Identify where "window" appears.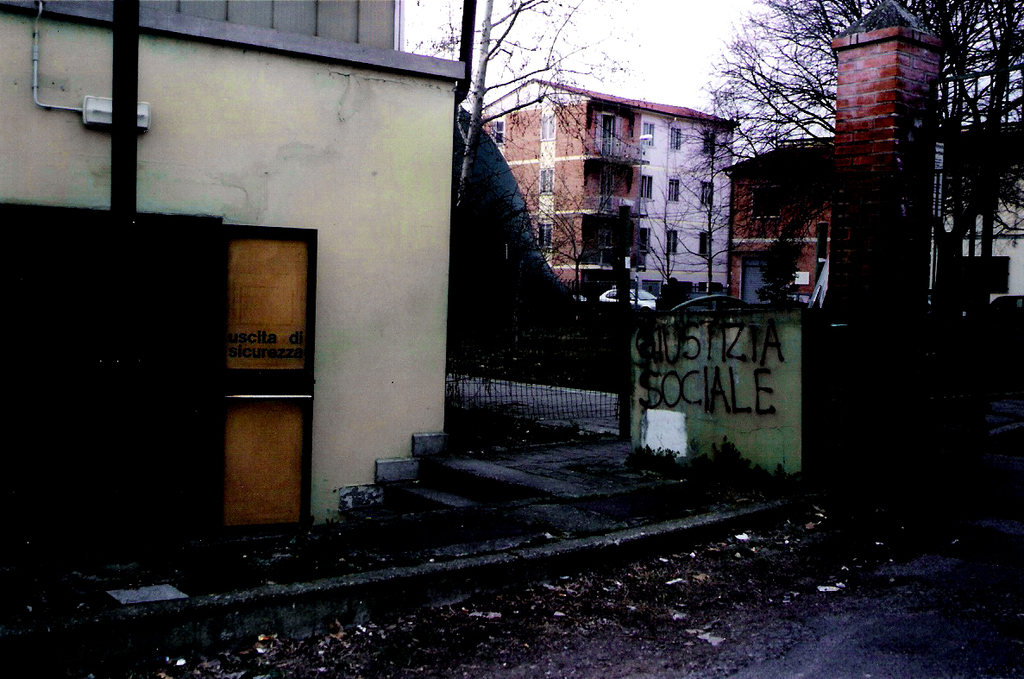
Appears at (534,220,554,248).
